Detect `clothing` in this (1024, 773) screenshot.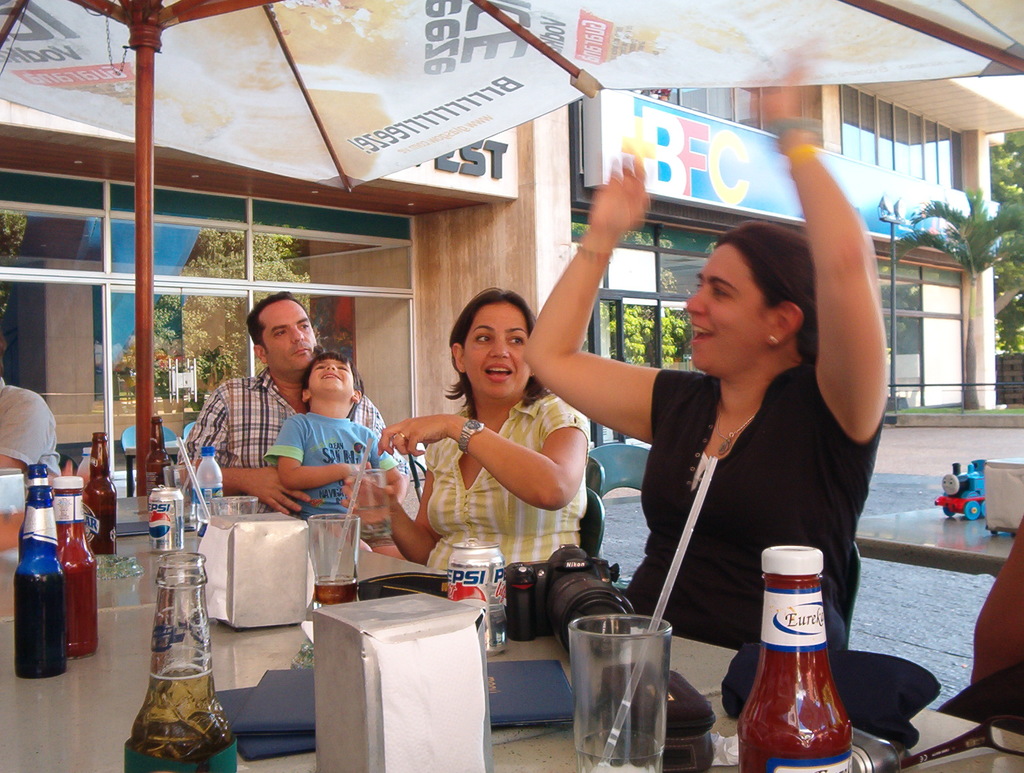
Detection: 189, 376, 408, 529.
